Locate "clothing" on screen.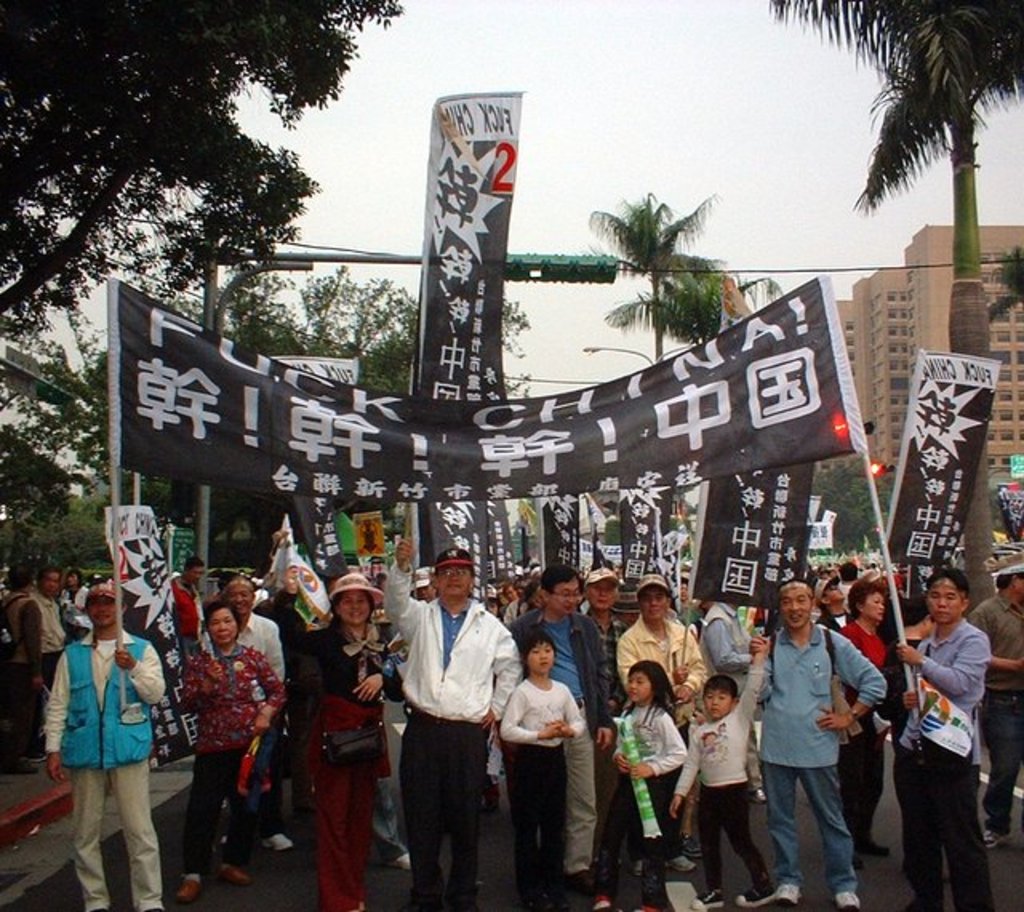
On screen at [left=494, top=683, right=578, bottom=893].
